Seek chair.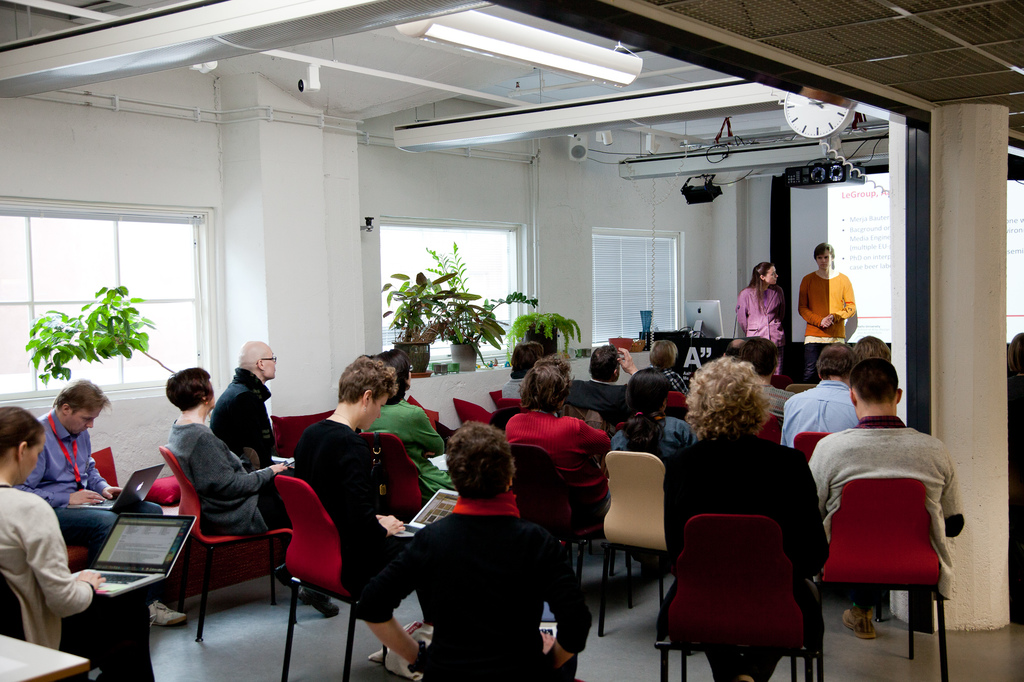
BBox(509, 442, 610, 591).
